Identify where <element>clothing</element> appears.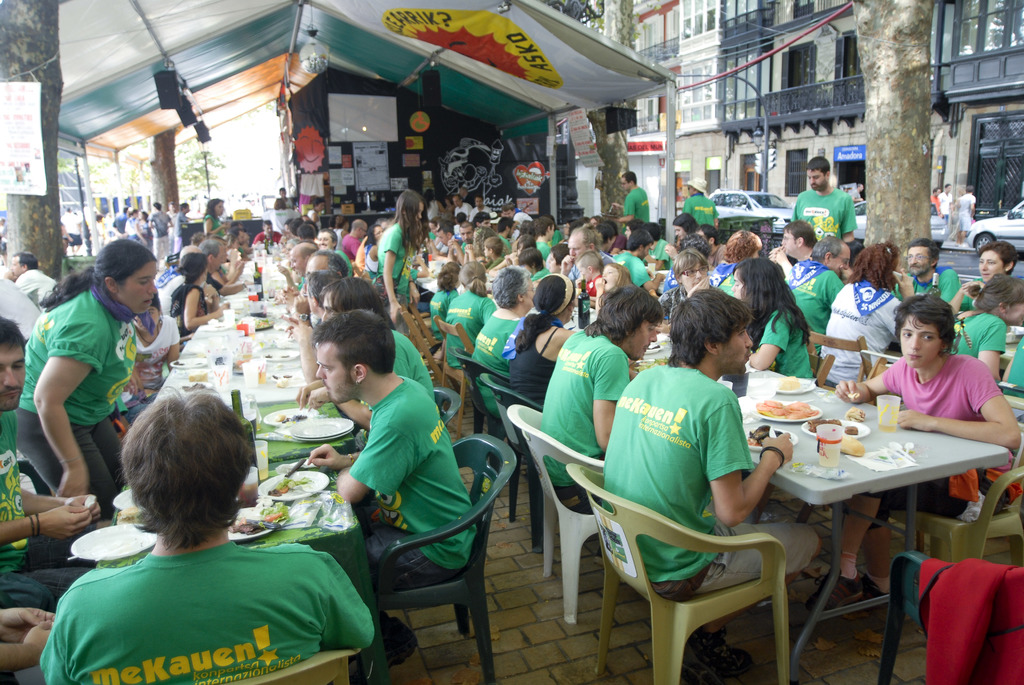
Appears at box(758, 304, 815, 390).
